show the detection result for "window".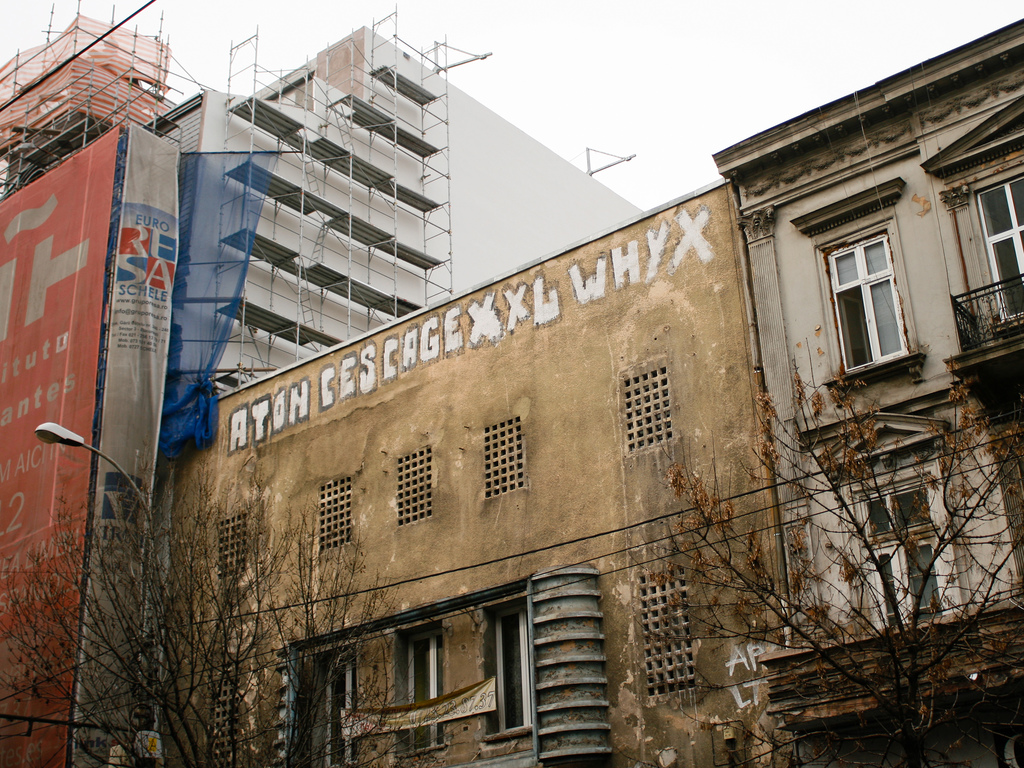
l=847, t=467, r=935, b=628.
